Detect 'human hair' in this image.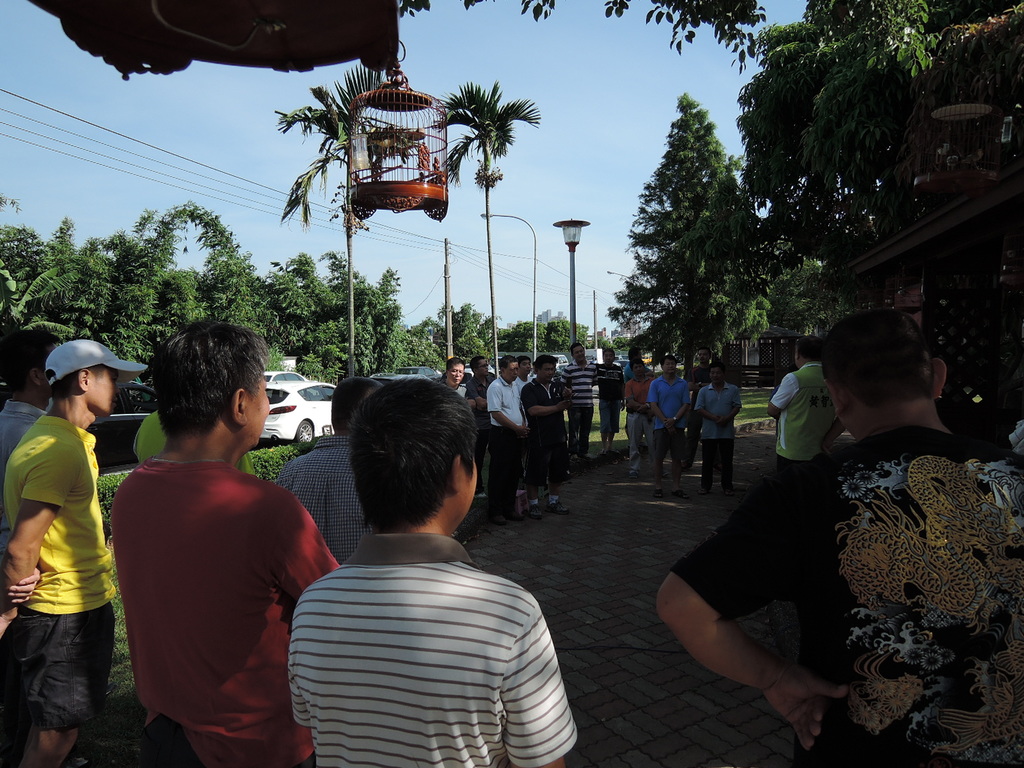
Detection: region(447, 355, 465, 371).
